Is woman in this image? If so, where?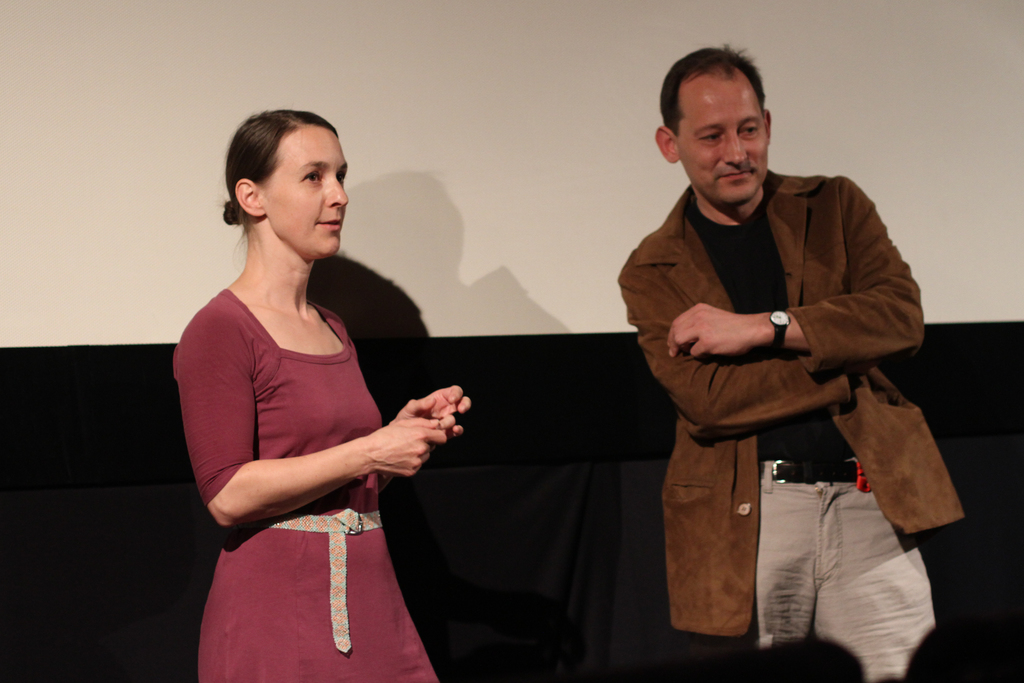
Yes, at (178, 84, 449, 675).
